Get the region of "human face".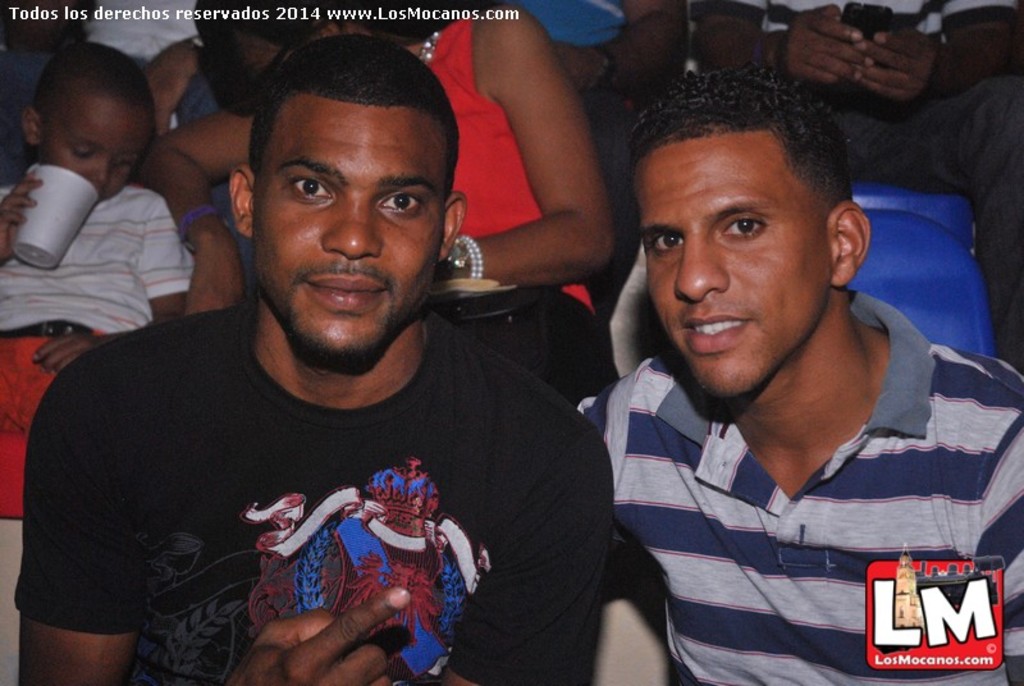
bbox=[251, 84, 447, 361].
